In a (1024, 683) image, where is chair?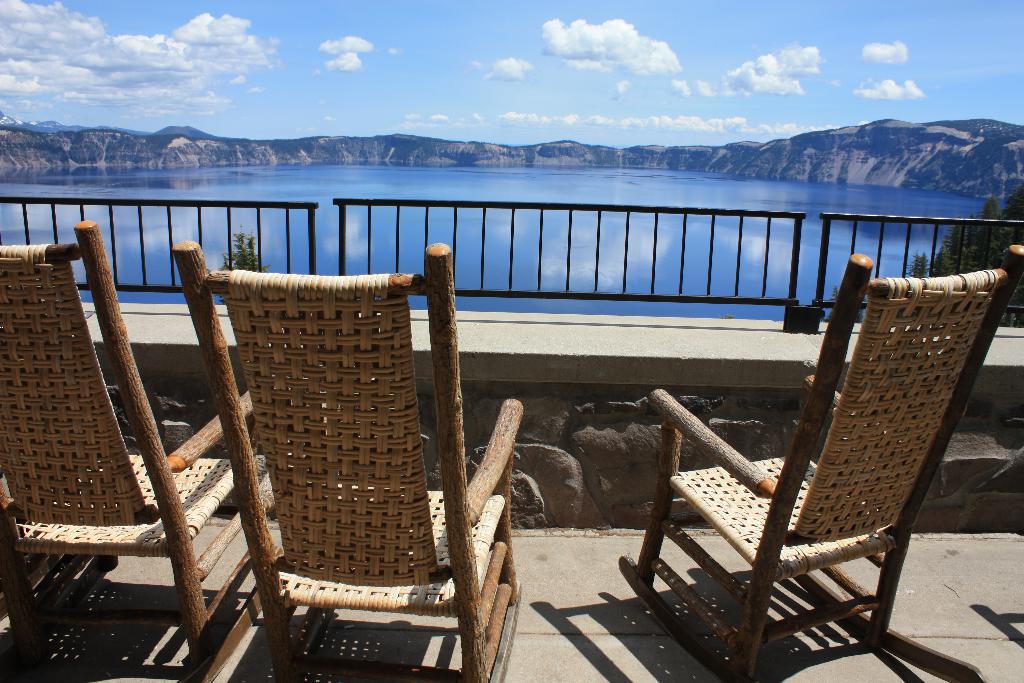
{"x1": 616, "y1": 242, "x2": 1023, "y2": 682}.
